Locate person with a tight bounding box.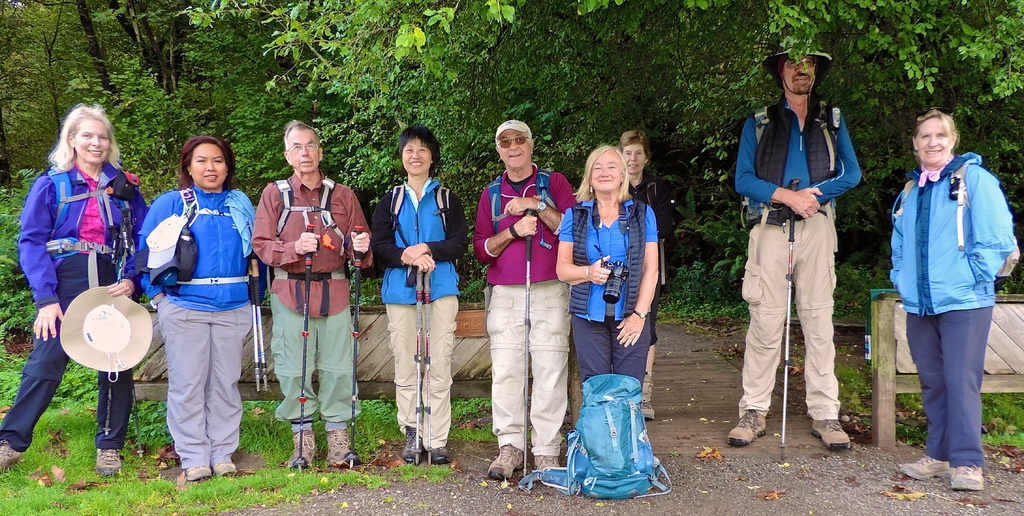
BBox(470, 118, 578, 478).
